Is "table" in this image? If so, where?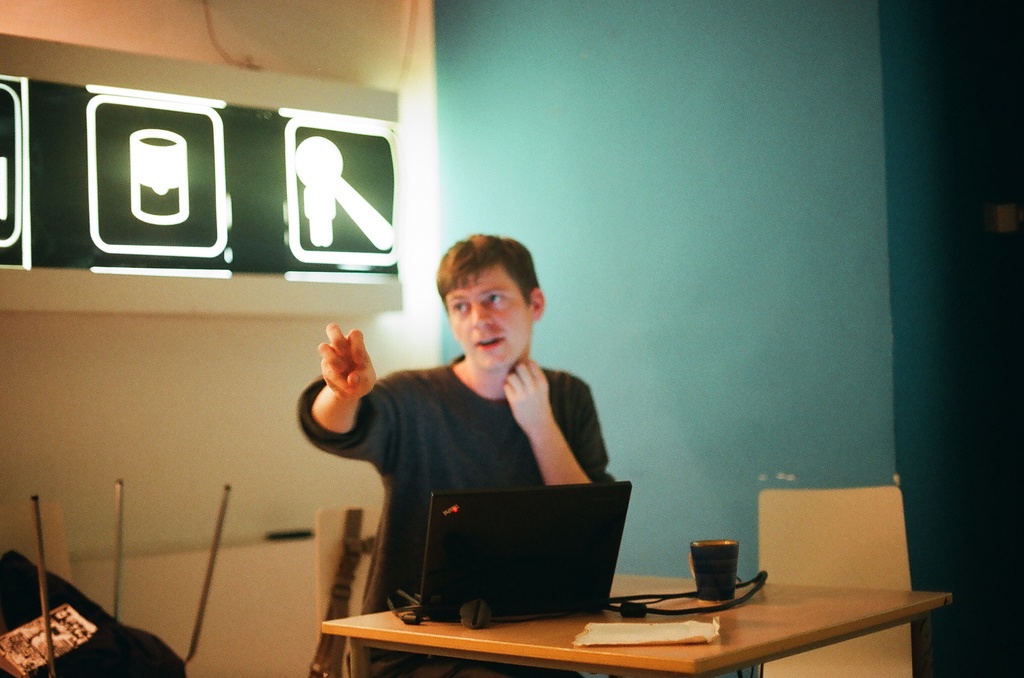
Yes, at <bbox>322, 590, 952, 677</bbox>.
